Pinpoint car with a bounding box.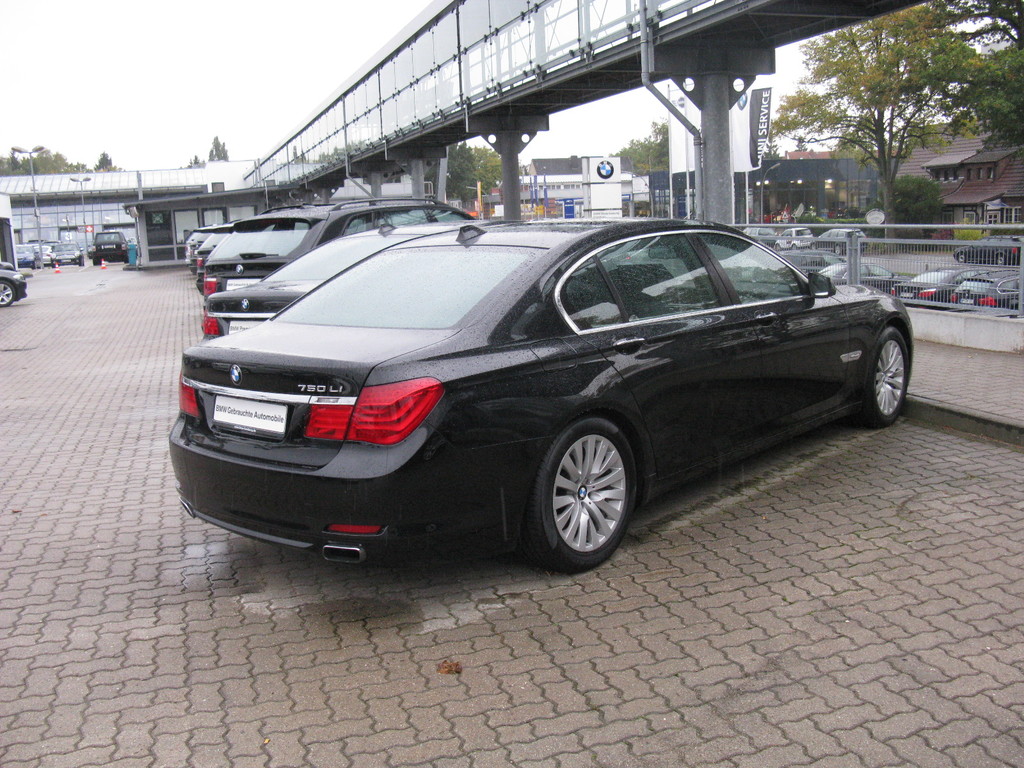
(left=145, top=200, right=942, bottom=581).
